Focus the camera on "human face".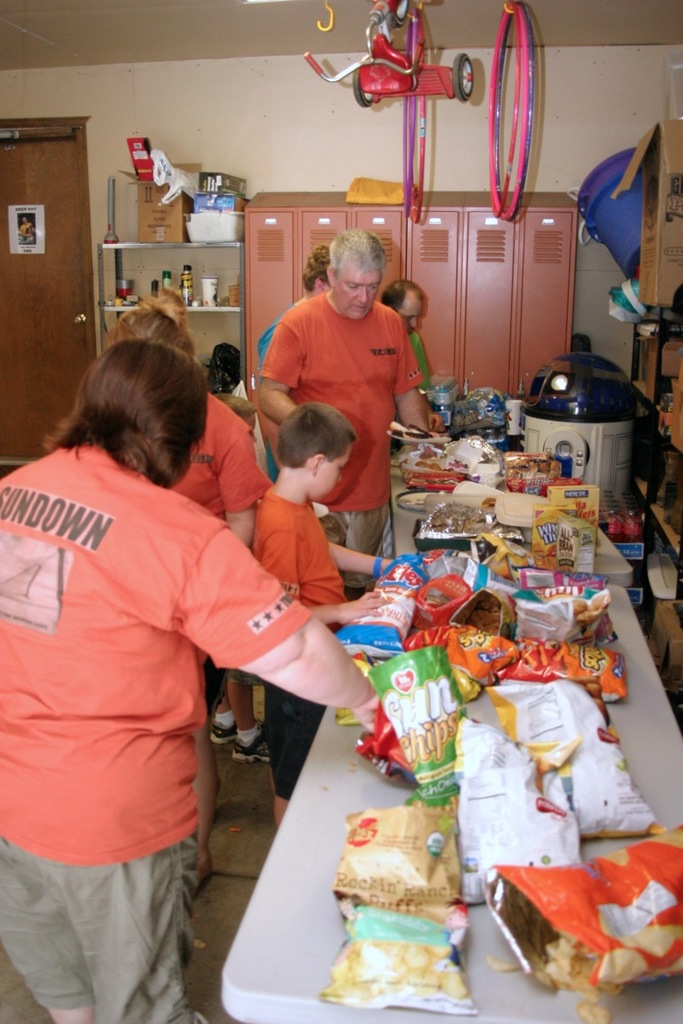
Focus region: l=400, t=304, r=426, b=335.
